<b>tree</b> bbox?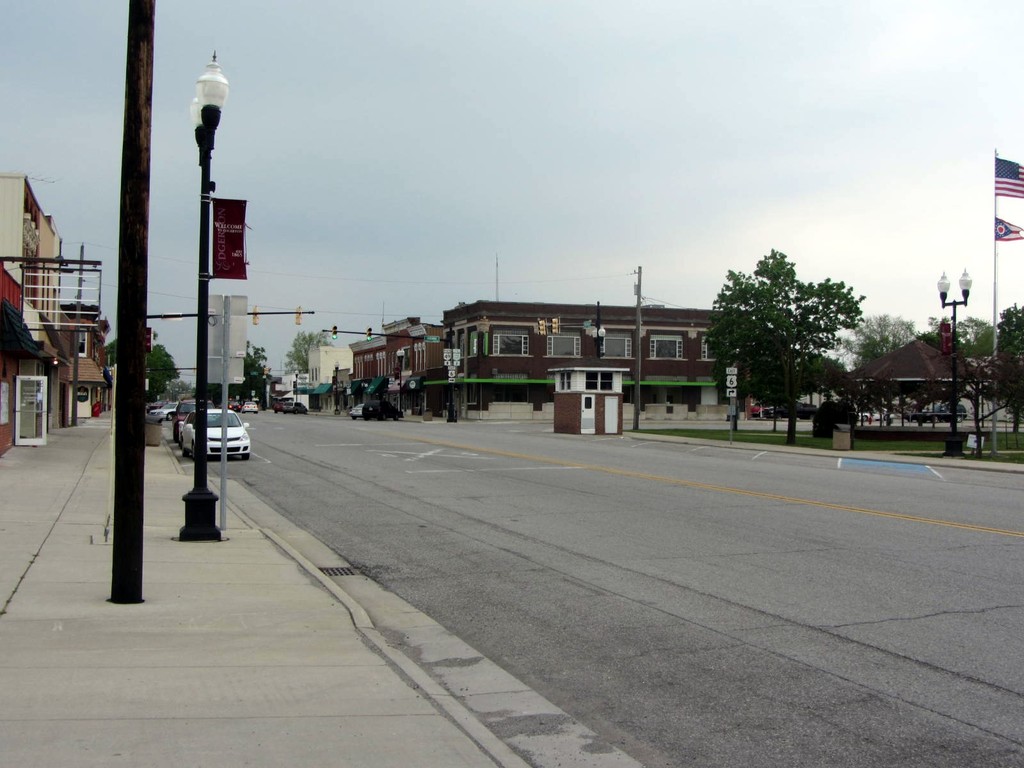
145/338/189/408
